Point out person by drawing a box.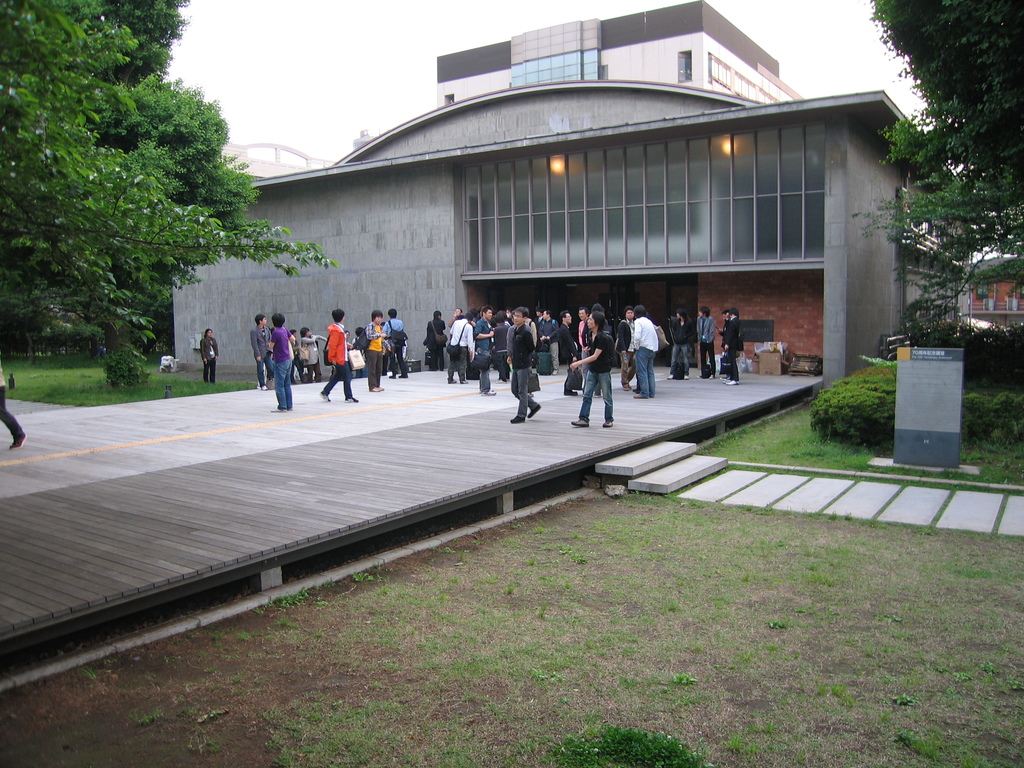
{"x1": 625, "y1": 306, "x2": 660, "y2": 396}.
